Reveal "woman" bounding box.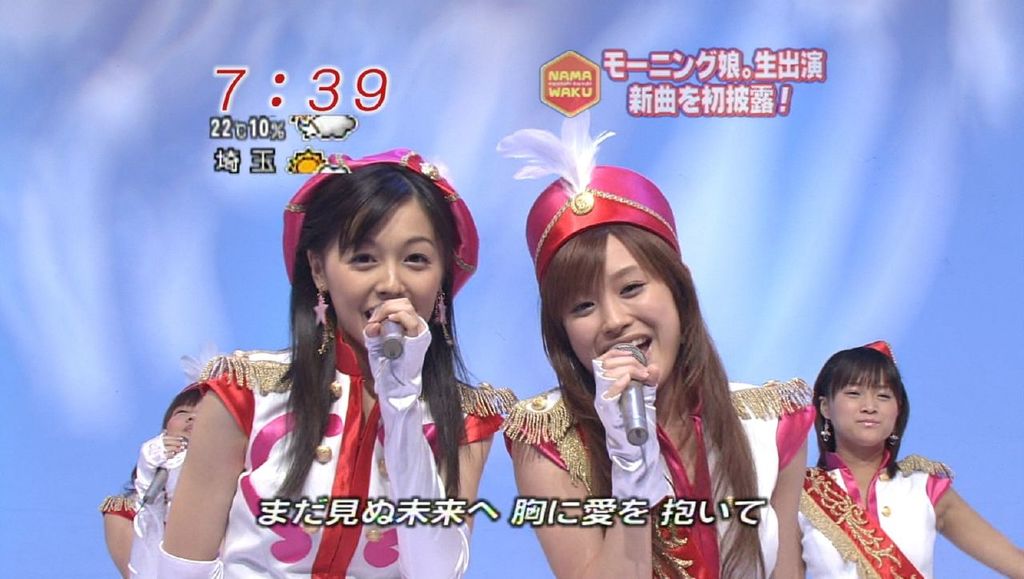
Revealed: {"left": 801, "top": 333, "right": 1023, "bottom": 578}.
